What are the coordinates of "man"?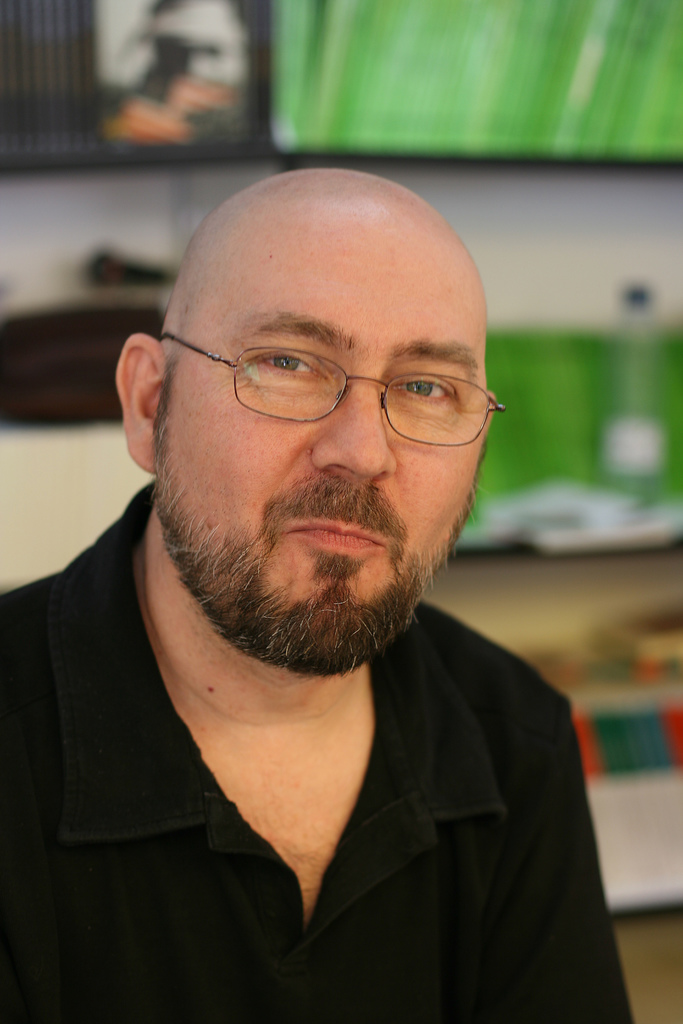
crop(0, 149, 638, 1014).
